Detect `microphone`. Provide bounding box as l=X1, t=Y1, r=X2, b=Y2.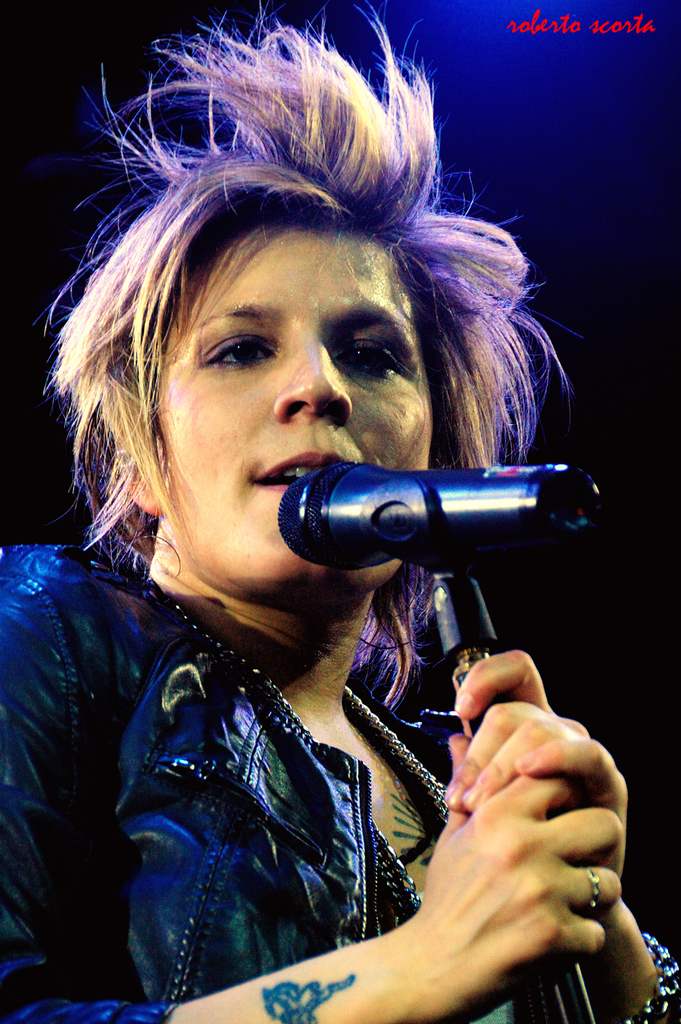
l=211, t=447, r=620, b=588.
